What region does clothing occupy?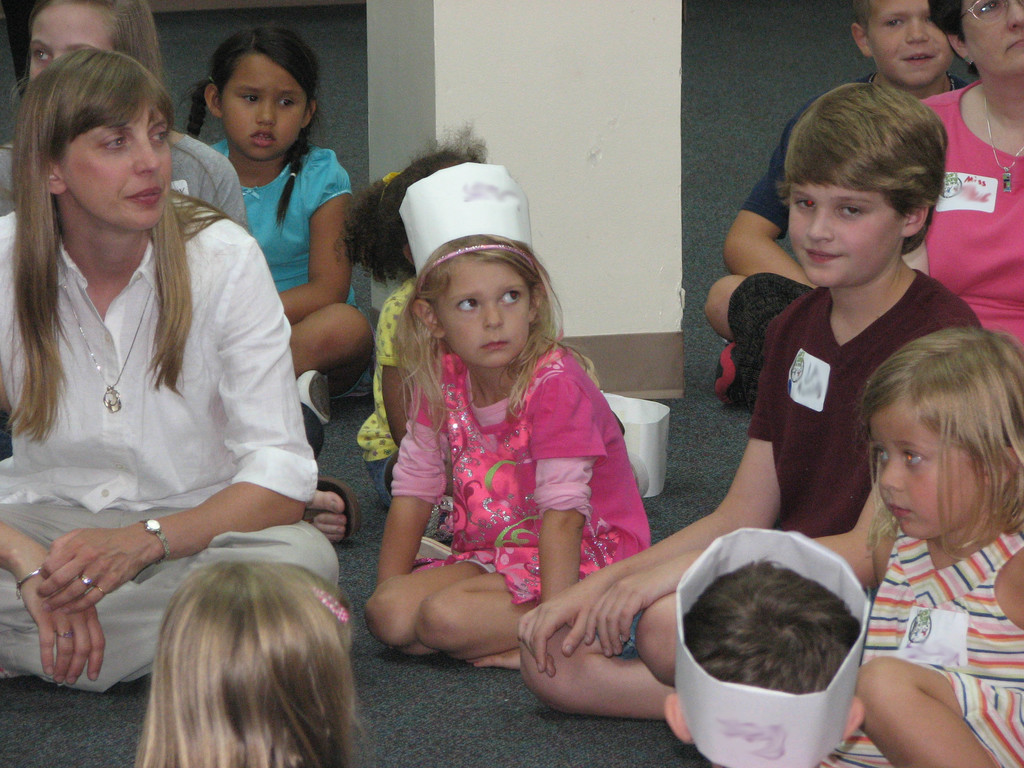
[0, 177, 339, 700].
